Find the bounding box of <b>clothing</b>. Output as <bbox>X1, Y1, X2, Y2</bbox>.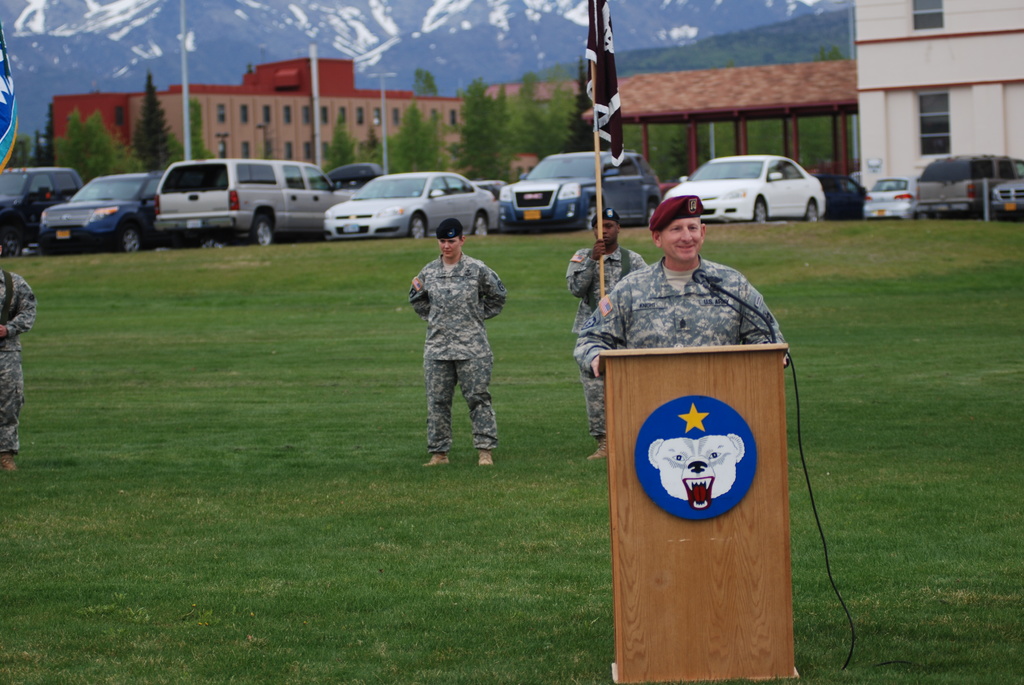
<bbox>0, 269, 37, 452</bbox>.
